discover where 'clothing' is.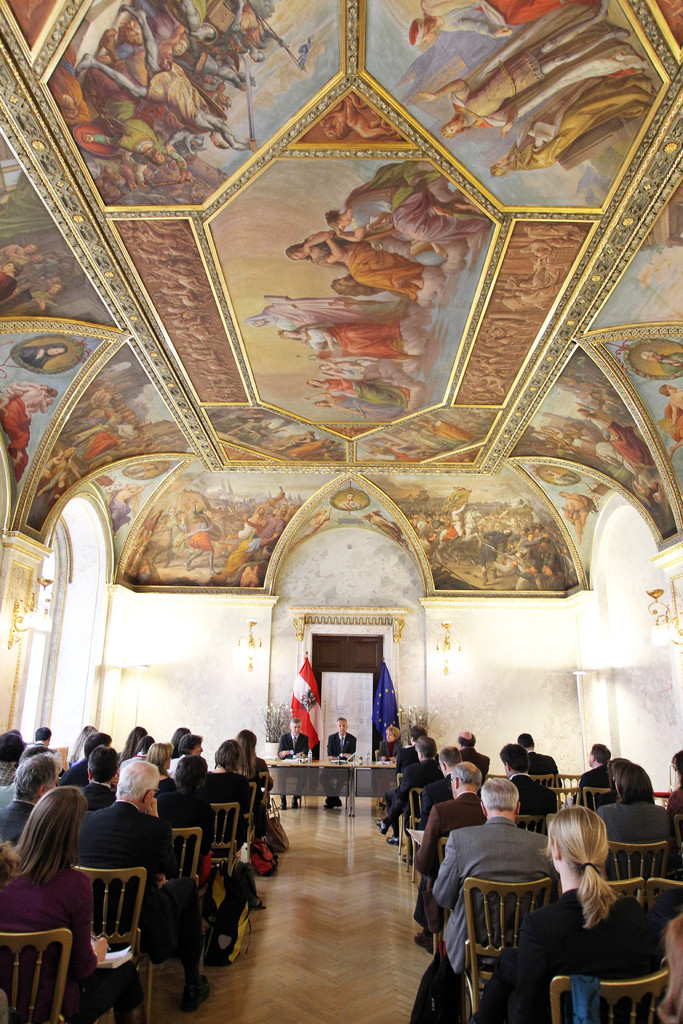
Discovered at 370,738,408,755.
